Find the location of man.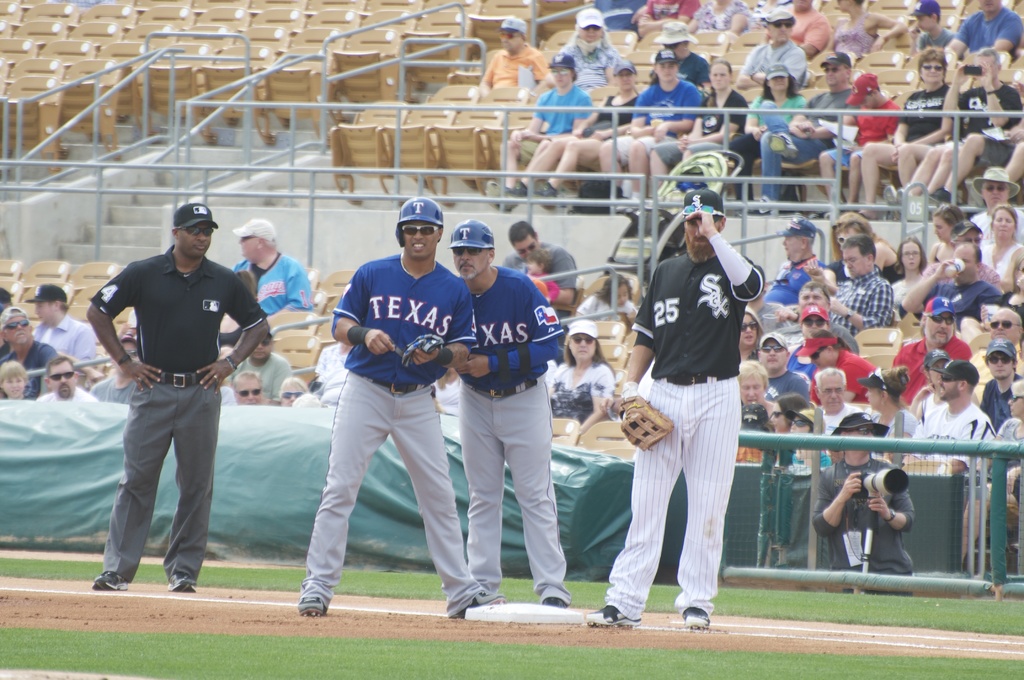
Location: locate(24, 280, 96, 366).
